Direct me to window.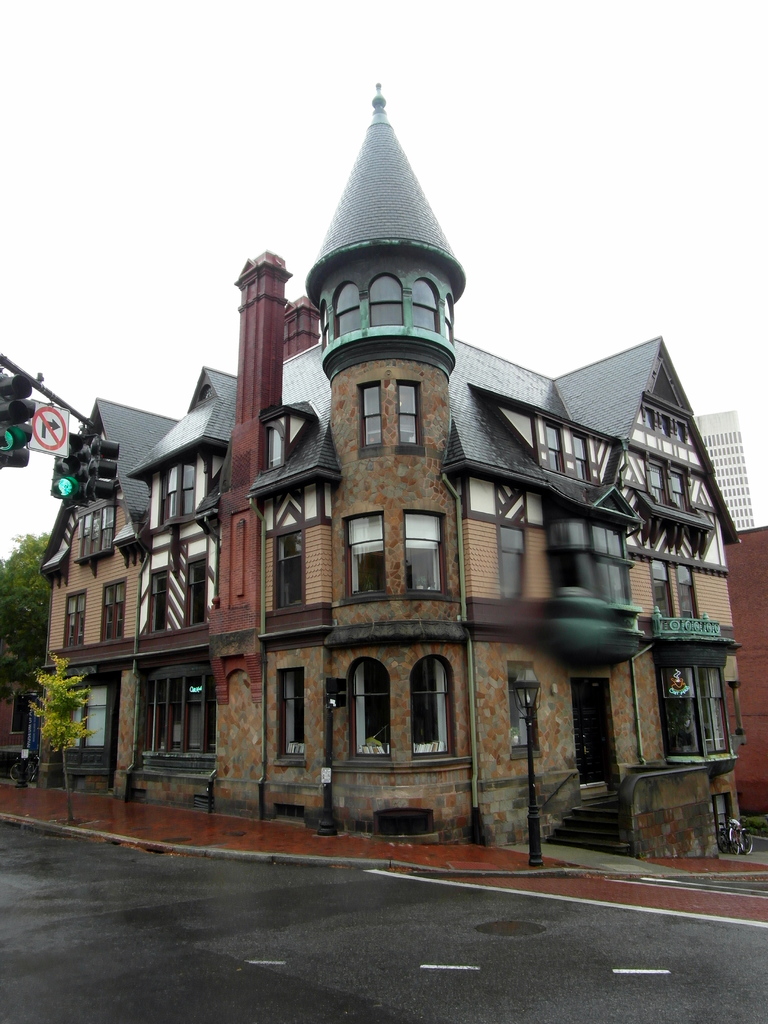
Direction: [x1=511, y1=687, x2=544, y2=762].
